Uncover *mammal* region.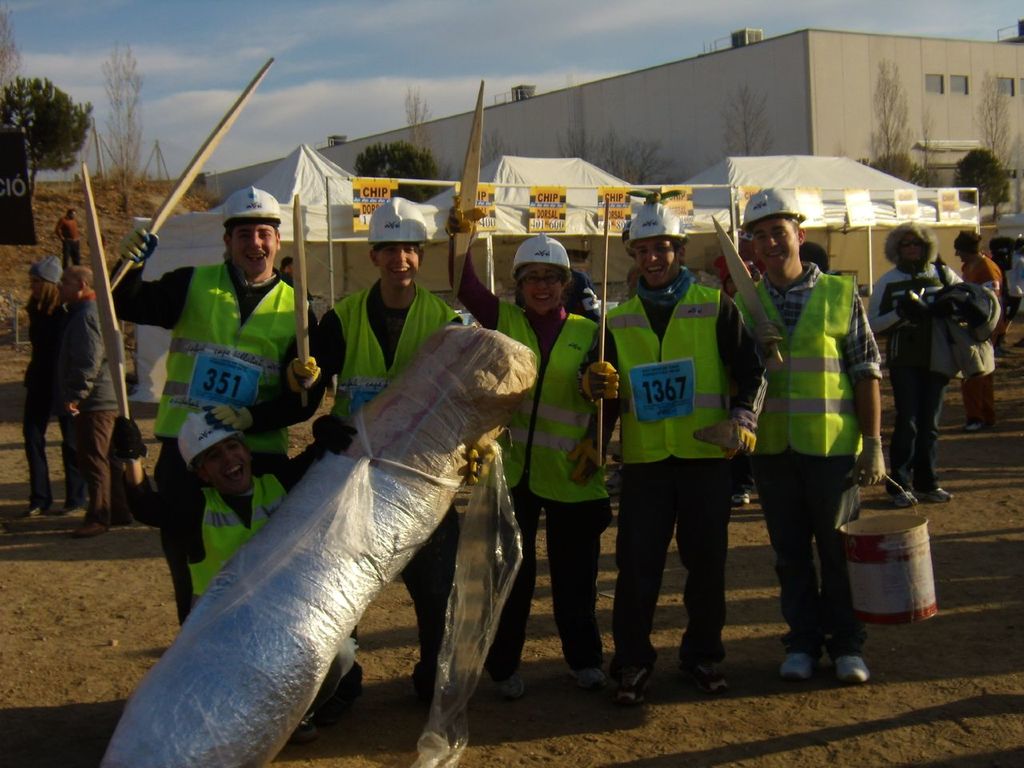
Uncovered: bbox=[58, 208, 88, 276].
